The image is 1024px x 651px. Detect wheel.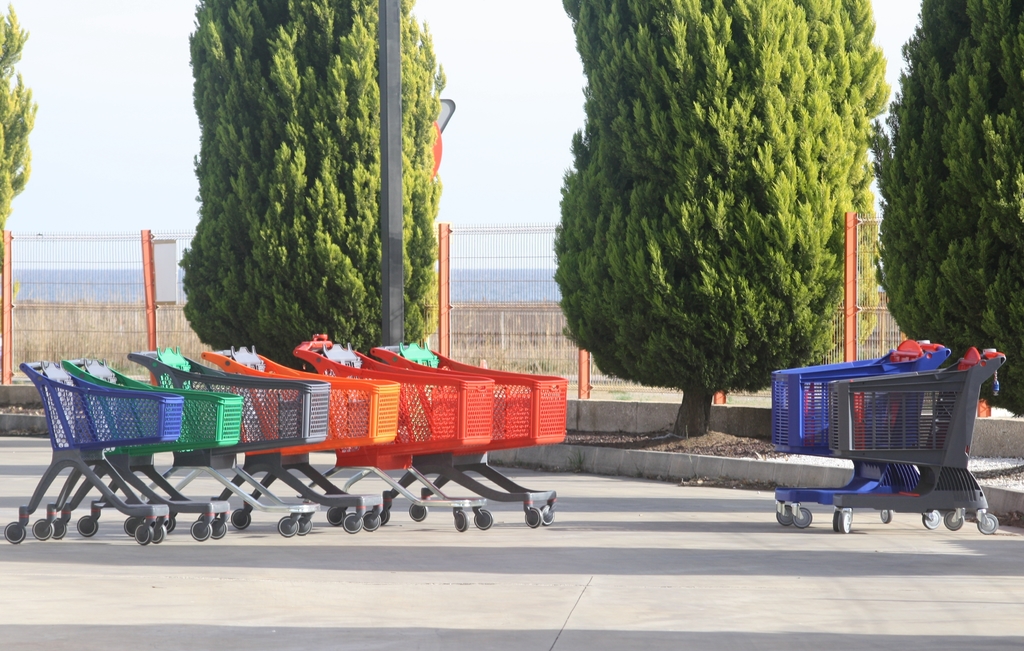
Detection: rect(134, 525, 155, 546).
